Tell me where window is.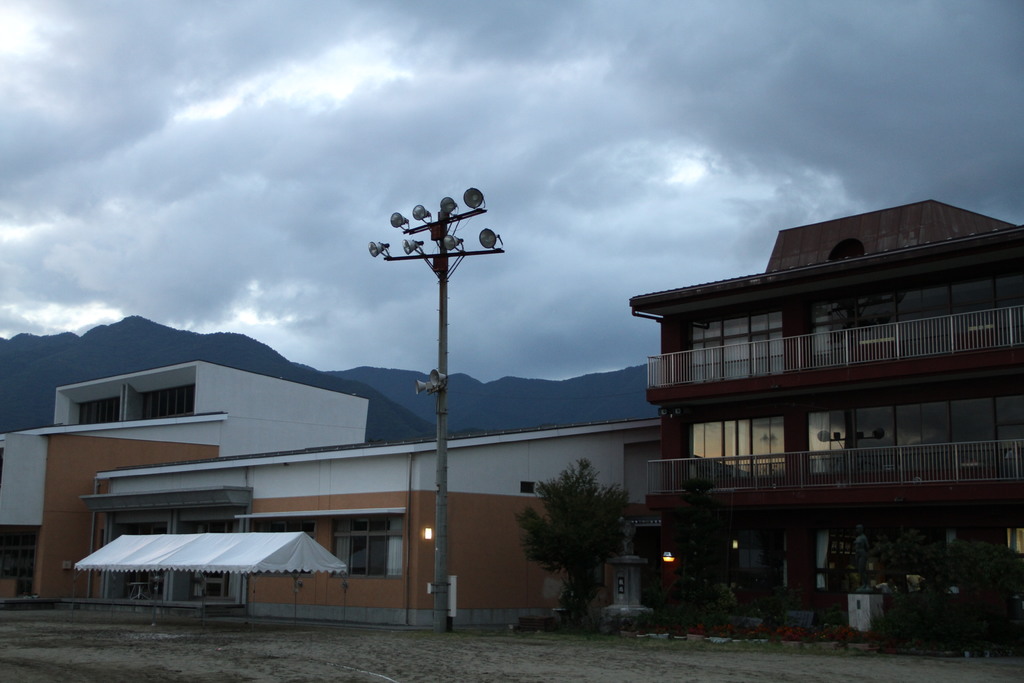
window is at pyautogui.locateOnScreen(814, 394, 1023, 489).
